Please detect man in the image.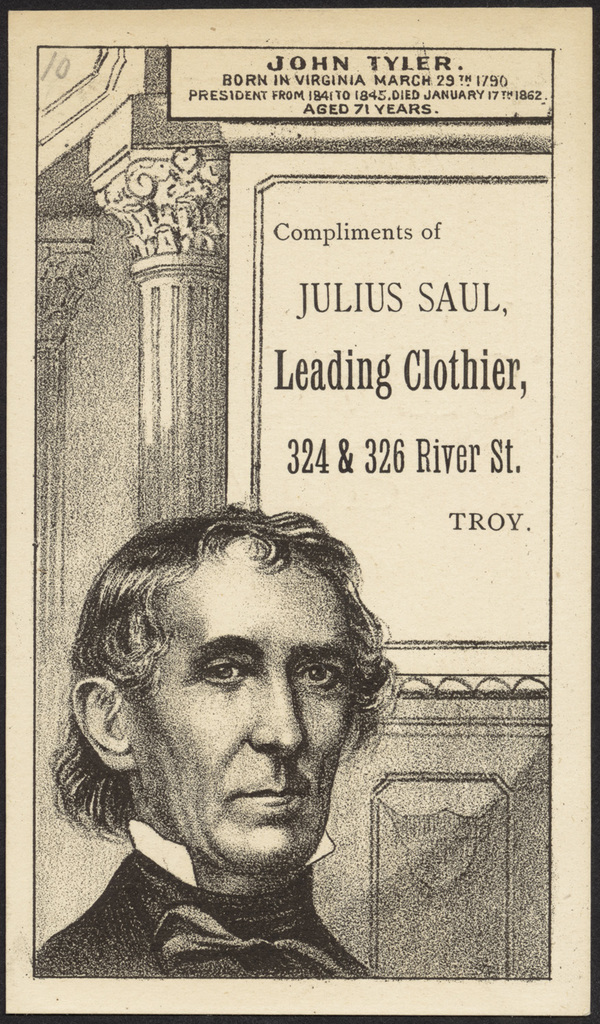
[left=19, top=489, right=467, bottom=970].
